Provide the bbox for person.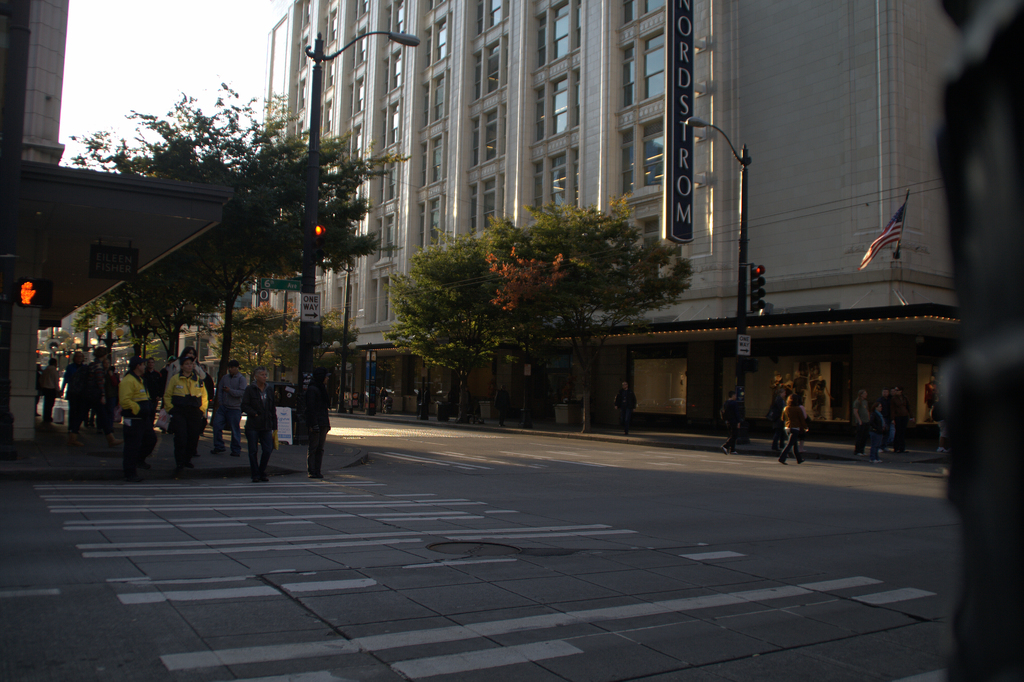
bbox=(88, 348, 111, 432).
